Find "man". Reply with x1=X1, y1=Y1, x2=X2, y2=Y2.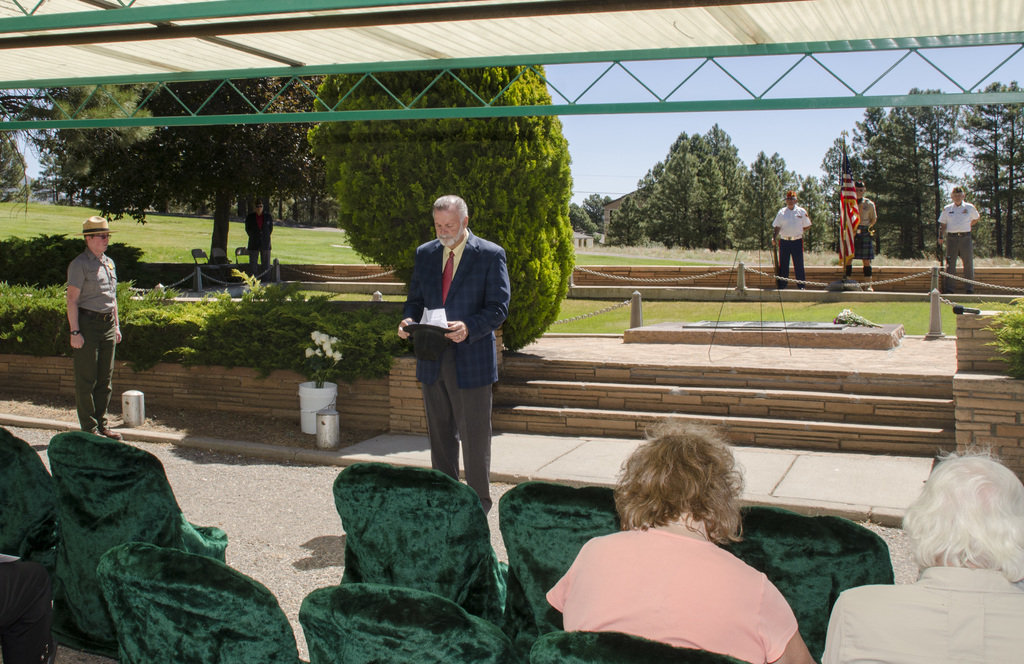
x1=546, y1=419, x2=811, y2=663.
